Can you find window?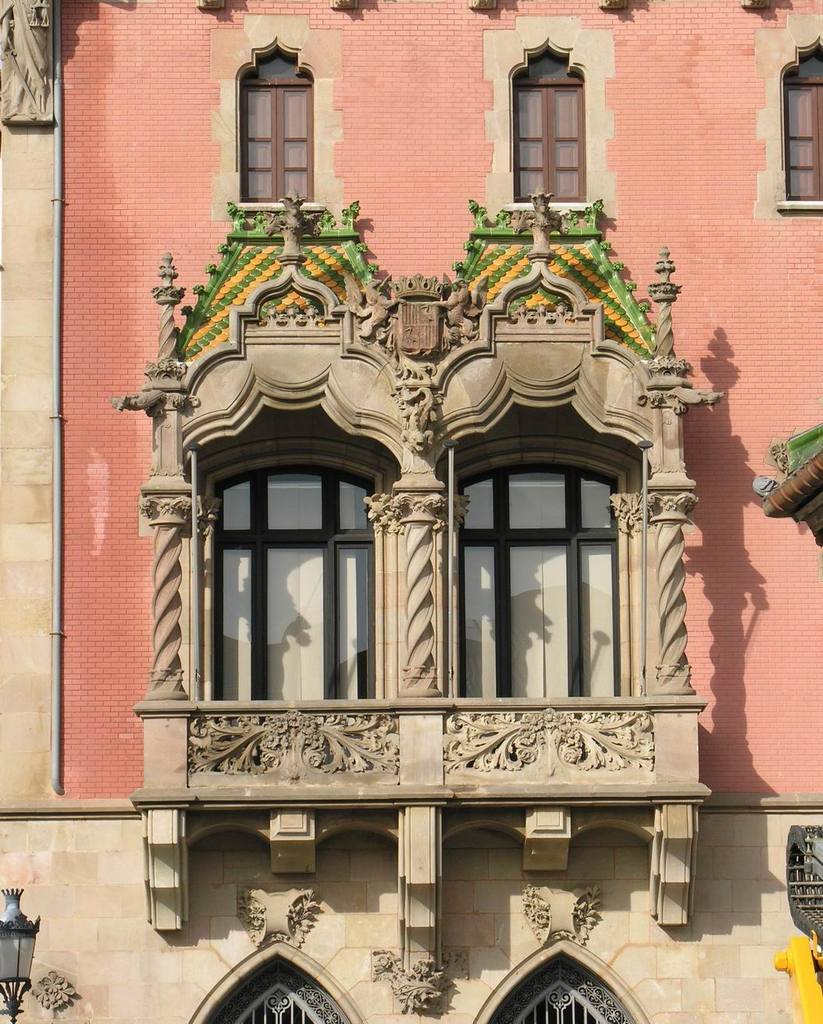
Yes, bounding box: x1=230, y1=48, x2=319, y2=209.
